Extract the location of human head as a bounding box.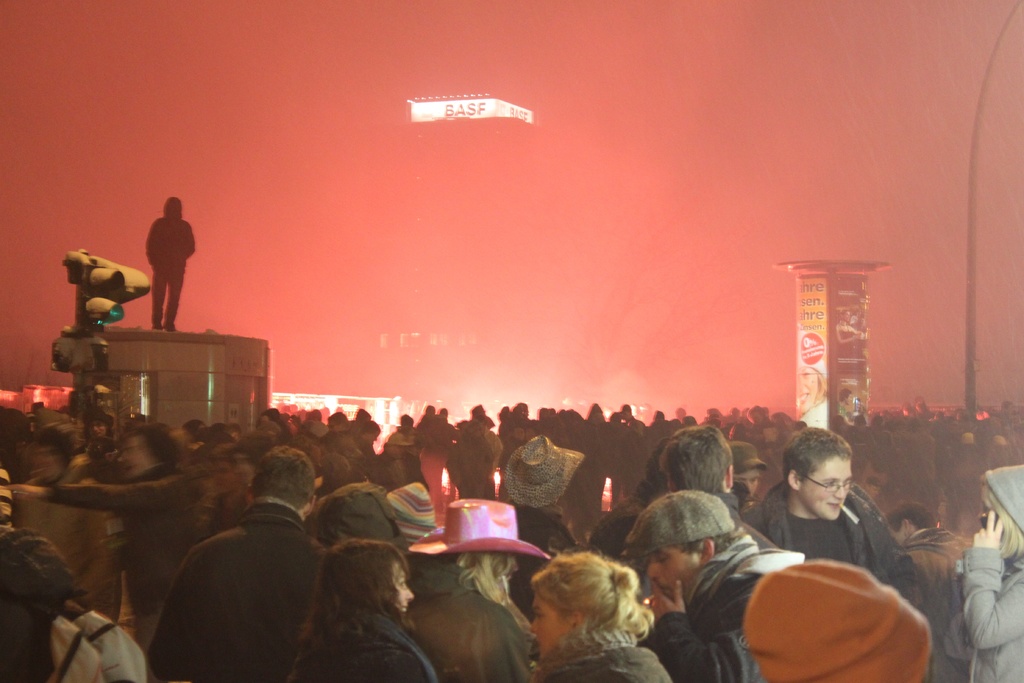
bbox=[389, 480, 439, 548].
